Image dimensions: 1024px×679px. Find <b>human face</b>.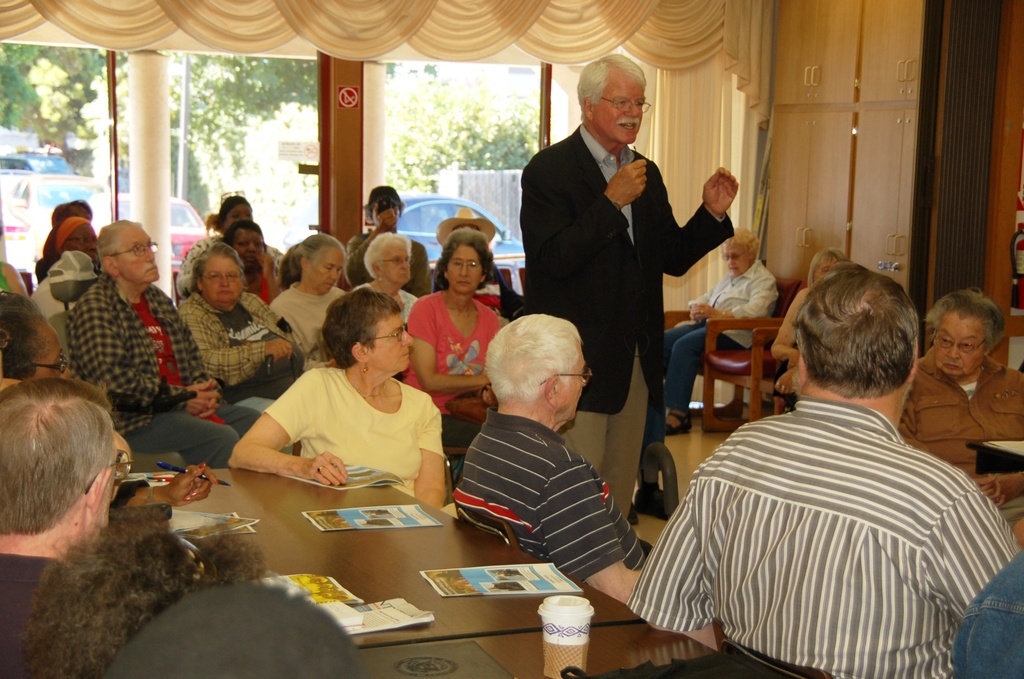
(x1=111, y1=229, x2=164, y2=286).
